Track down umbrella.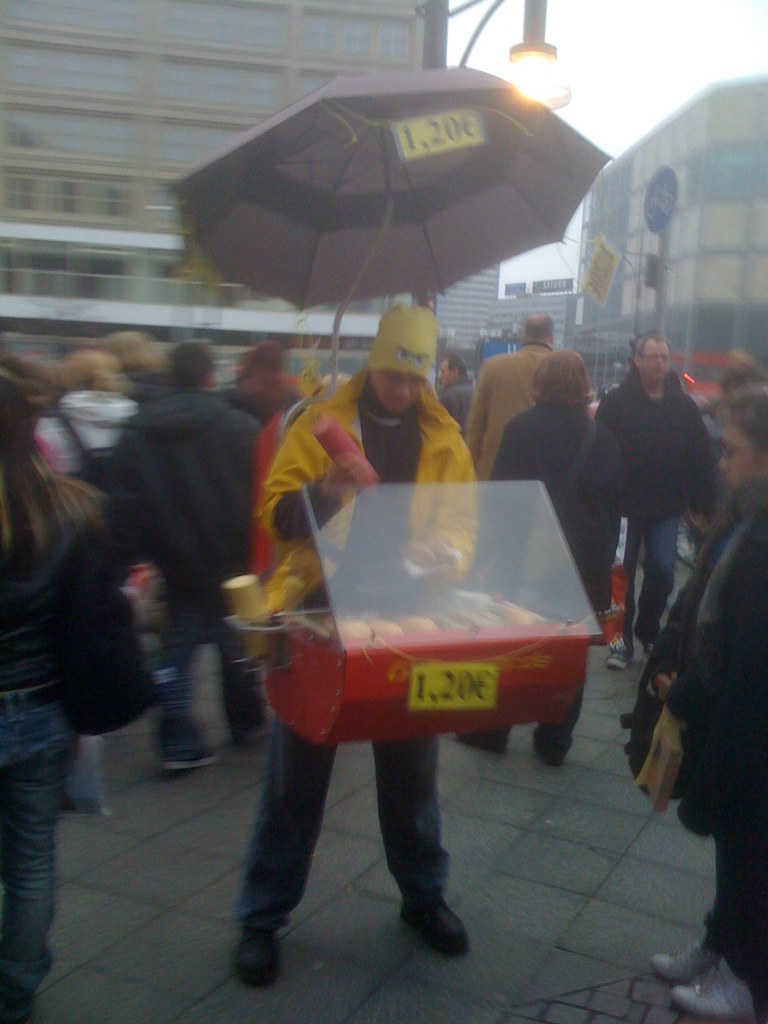
Tracked to 167 42 644 388.
